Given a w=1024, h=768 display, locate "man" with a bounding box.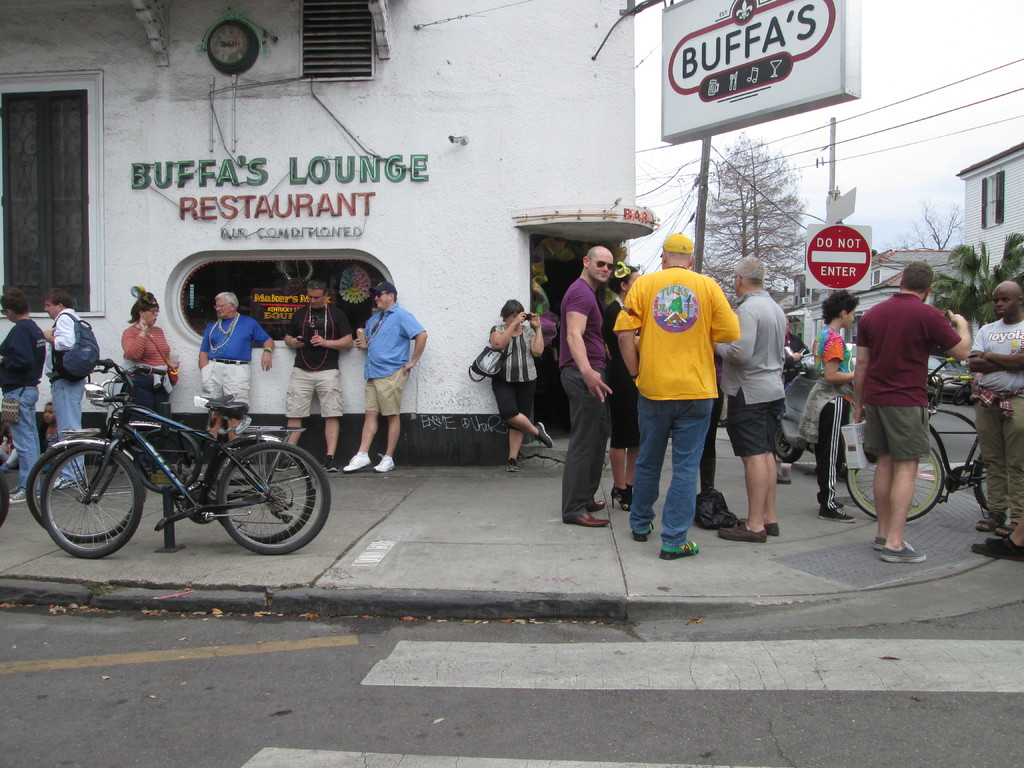
Located: 42,289,87,490.
